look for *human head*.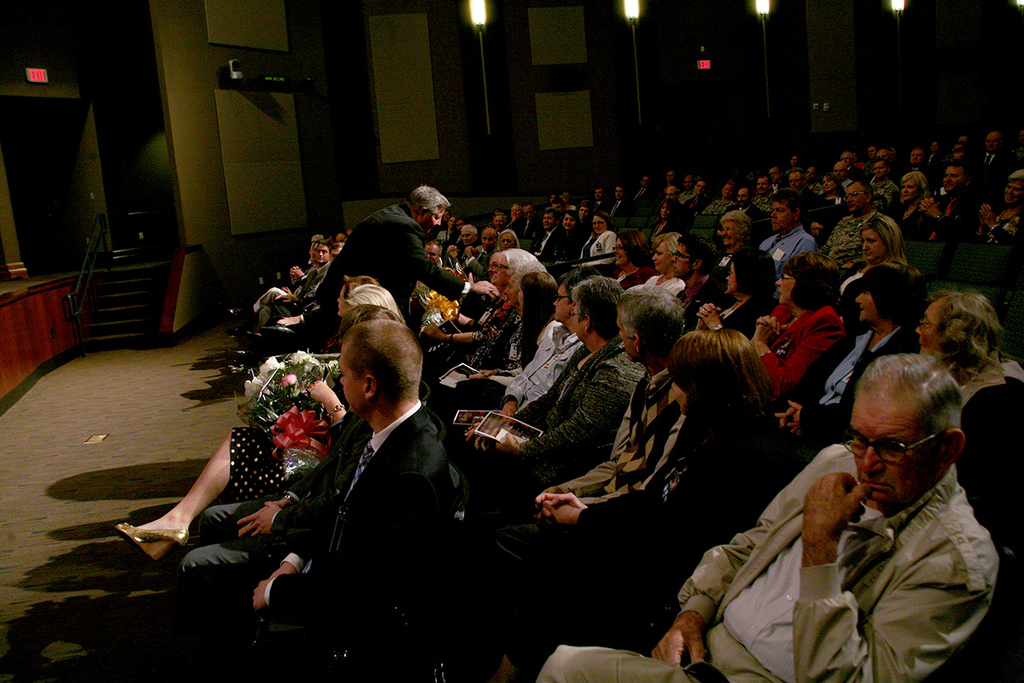
Found: Rect(719, 211, 753, 245).
